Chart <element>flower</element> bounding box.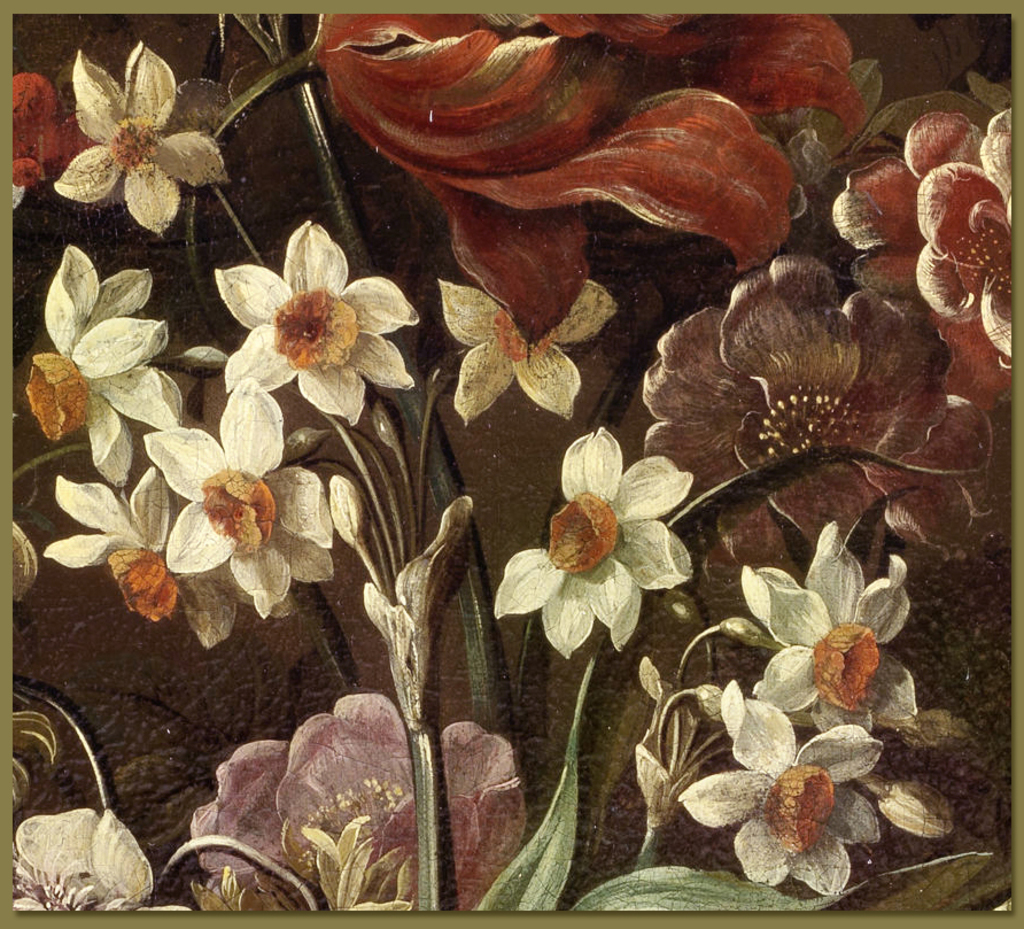
Charted: l=219, t=218, r=424, b=426.
